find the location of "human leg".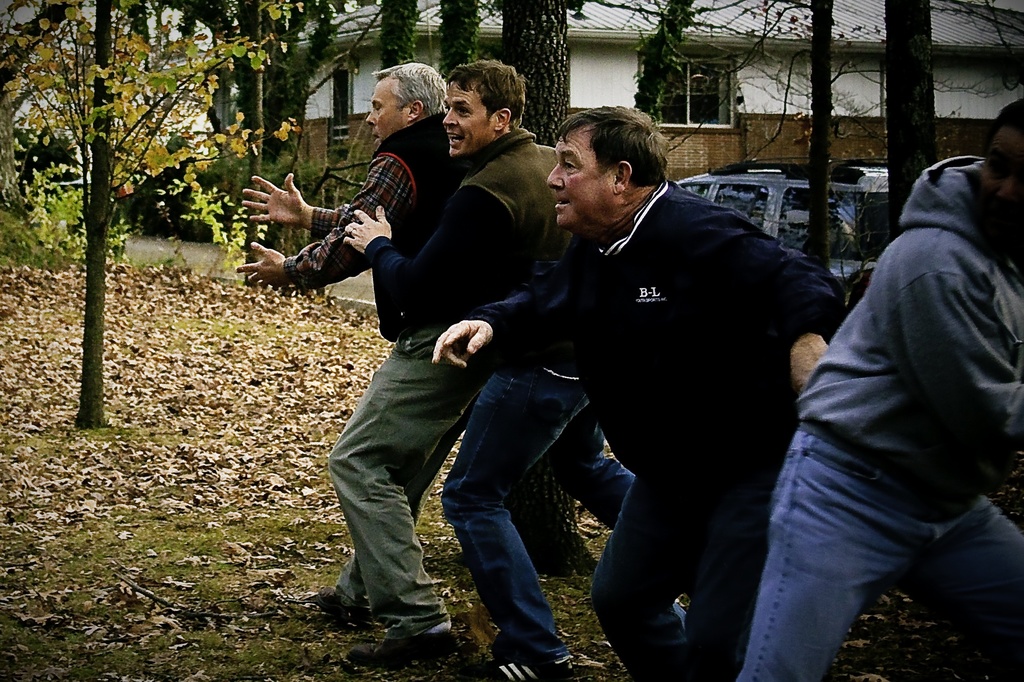
Location: pyautogui.locateOnScreen(323, 340, 474, 663).
